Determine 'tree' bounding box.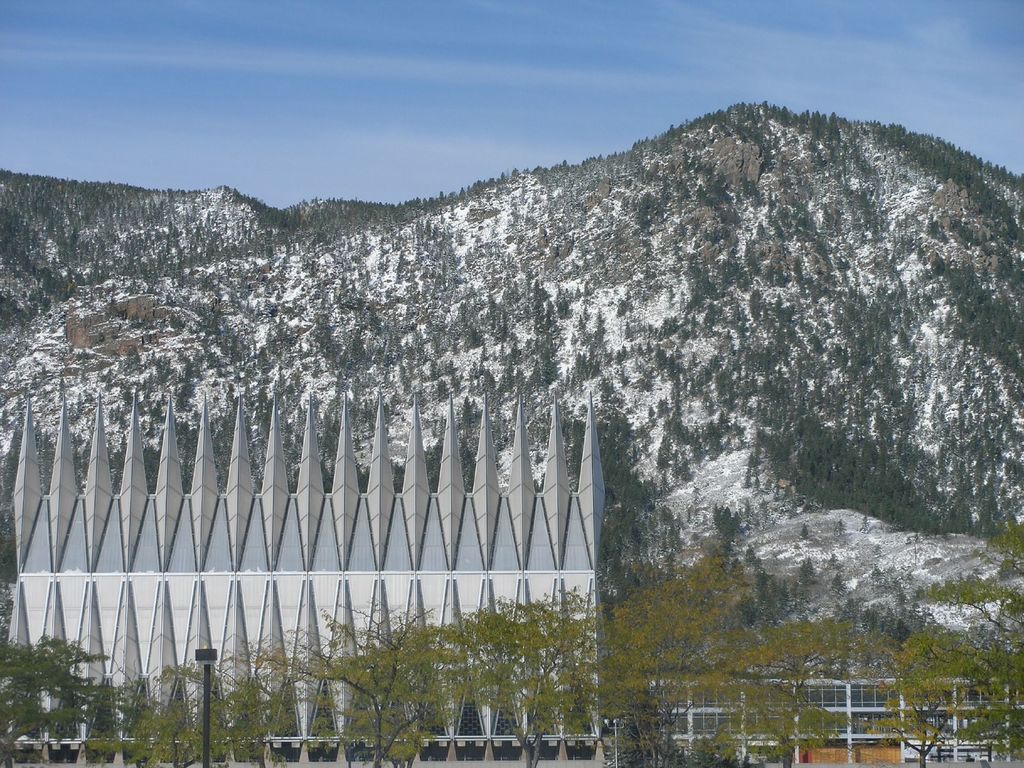
Determined: <region>931, 250, 946, 274</region>.
